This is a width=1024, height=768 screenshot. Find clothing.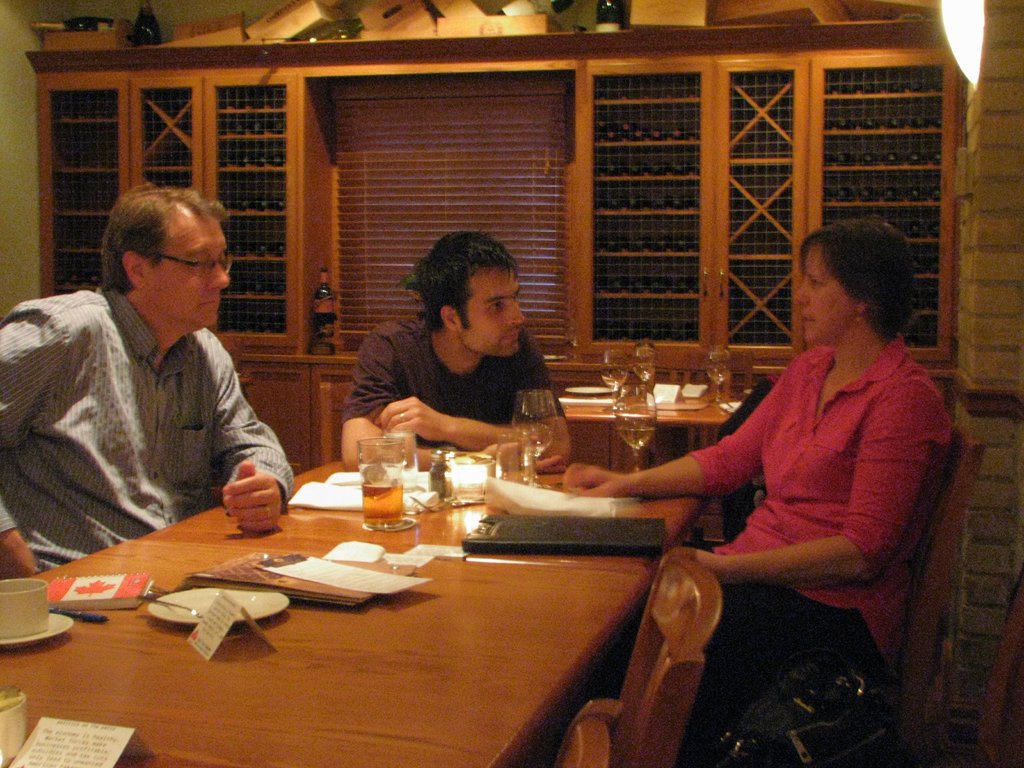
Bounding box: [335, 314, 568, 447].
